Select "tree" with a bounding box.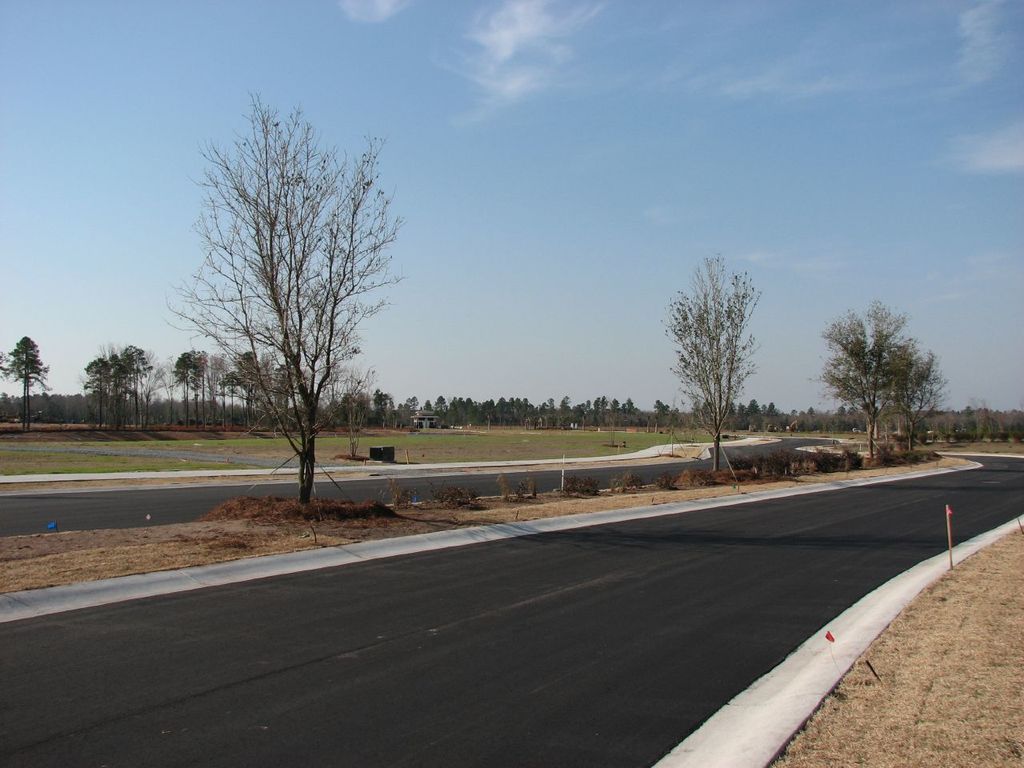
locate(220, 366, 245, 423).
